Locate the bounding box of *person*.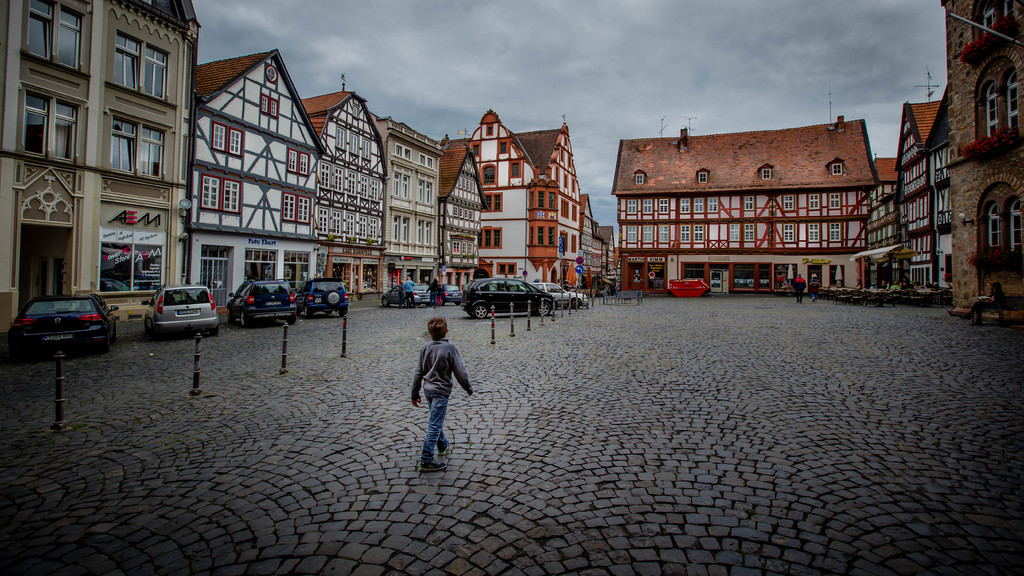
Bounding box: region(404, 310, 466, 467).
